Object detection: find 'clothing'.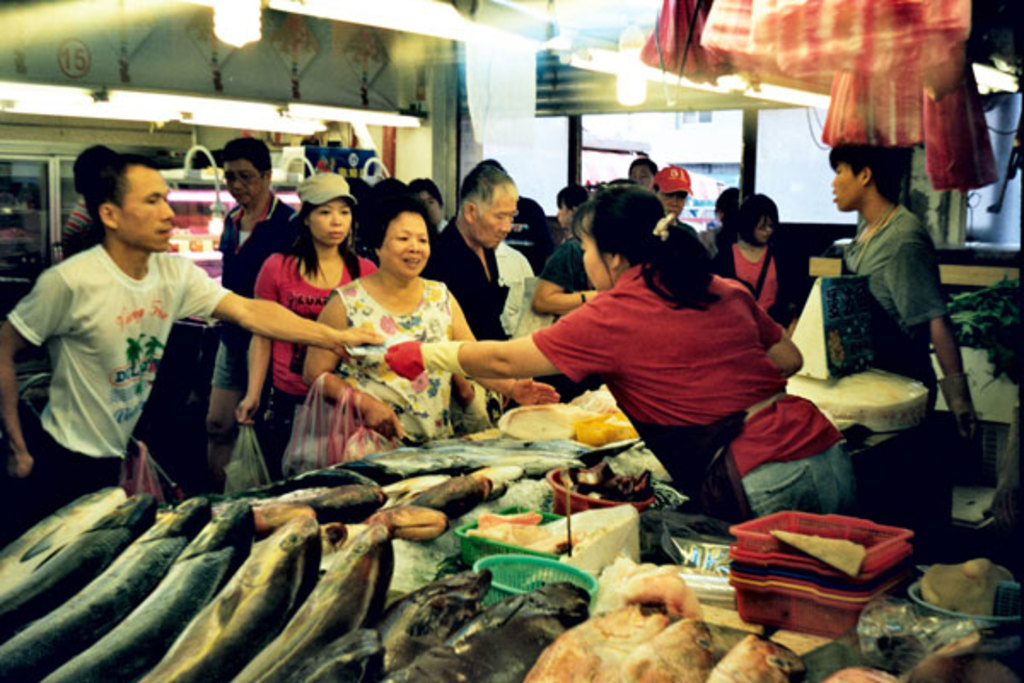
[710, 237, 799, 324].
